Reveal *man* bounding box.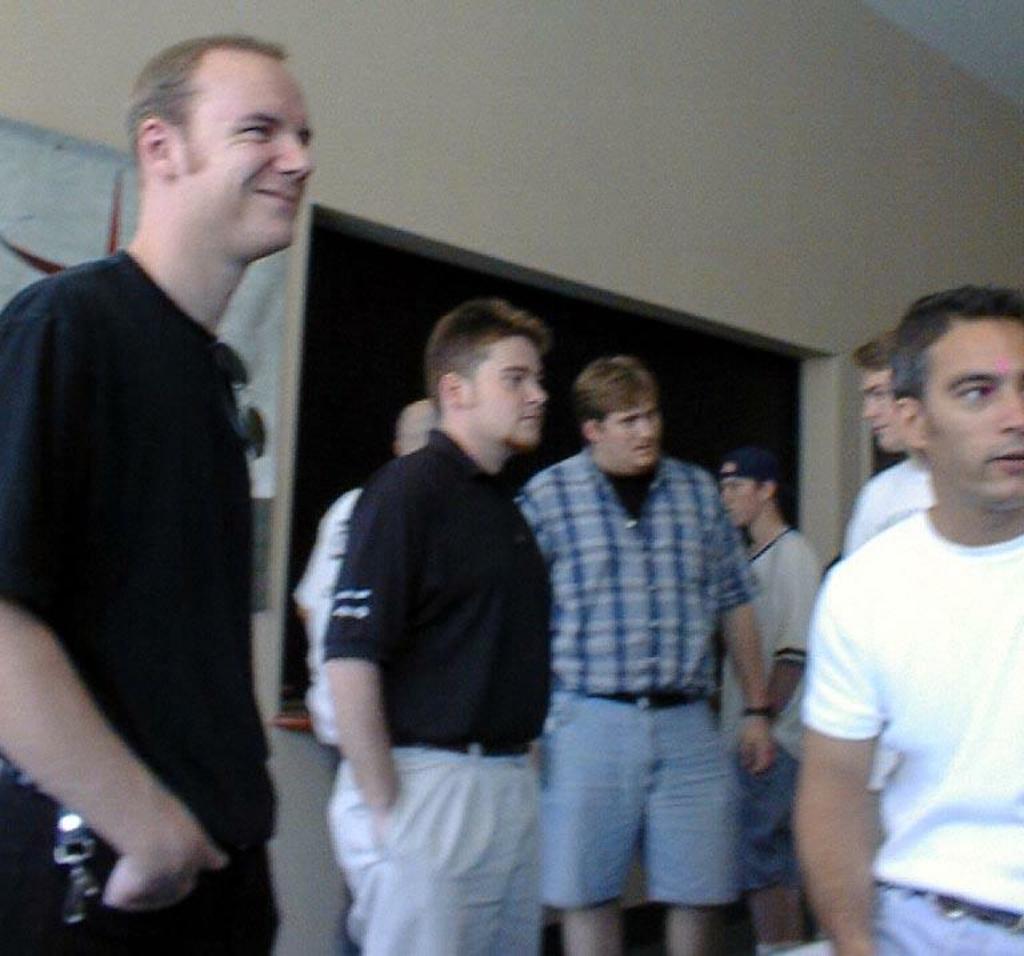
Revealed: x1=800, y1=283, x2=1023, y2=955.
